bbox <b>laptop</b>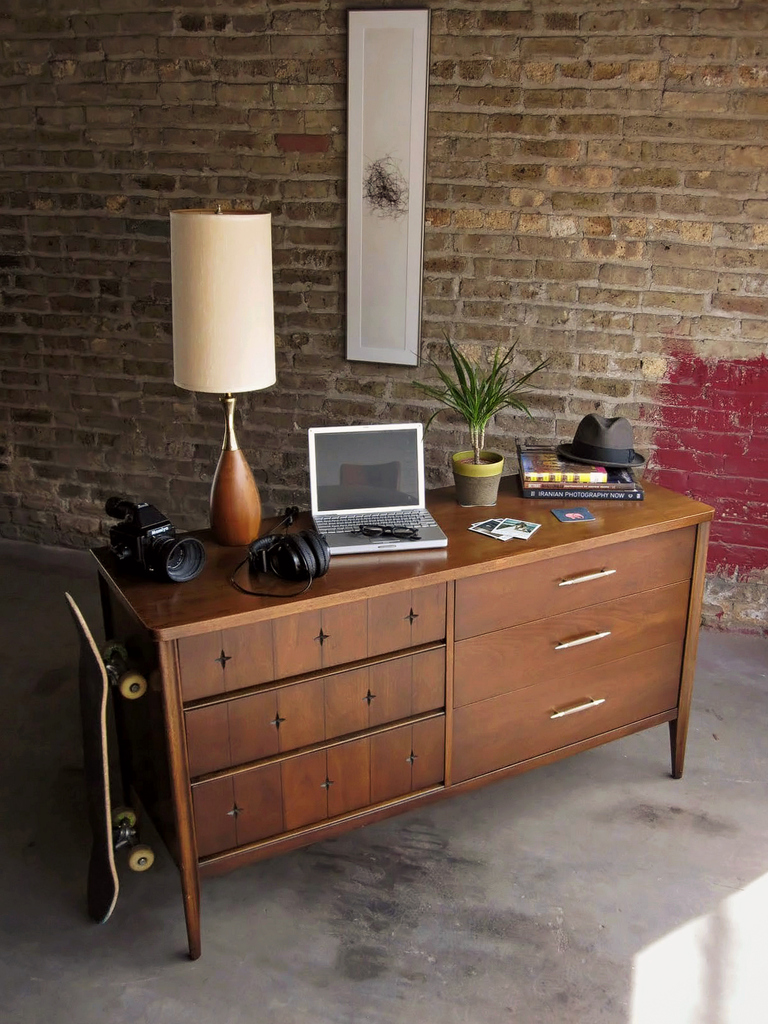
(left=302, top=414, right=450, bottom=559)
